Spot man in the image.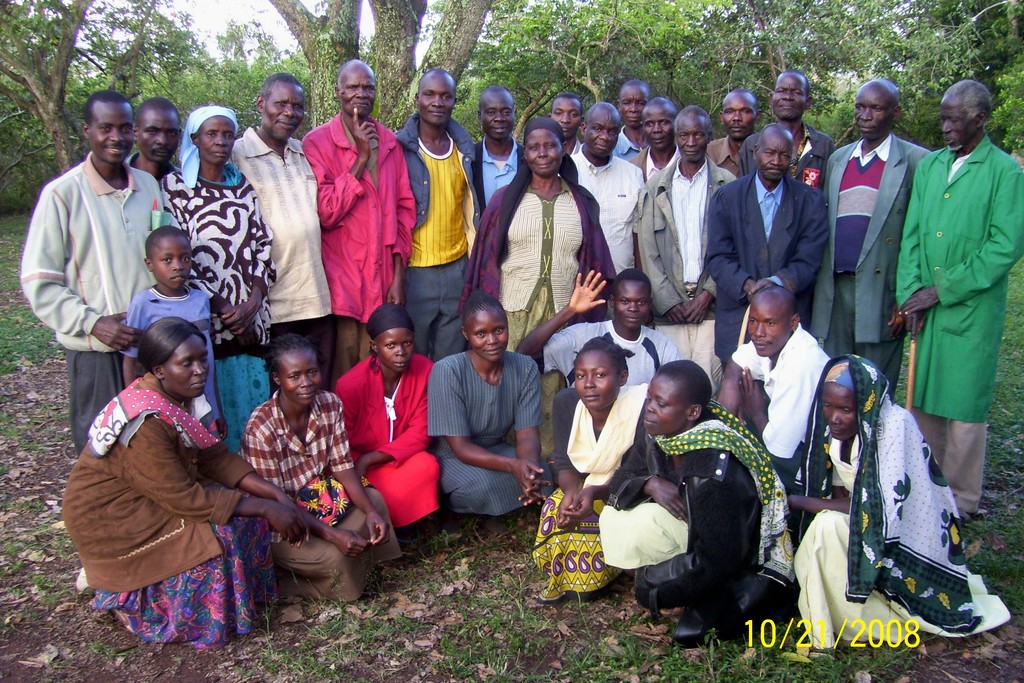
man found at left=718, top=285, right=833, bottom=493.
